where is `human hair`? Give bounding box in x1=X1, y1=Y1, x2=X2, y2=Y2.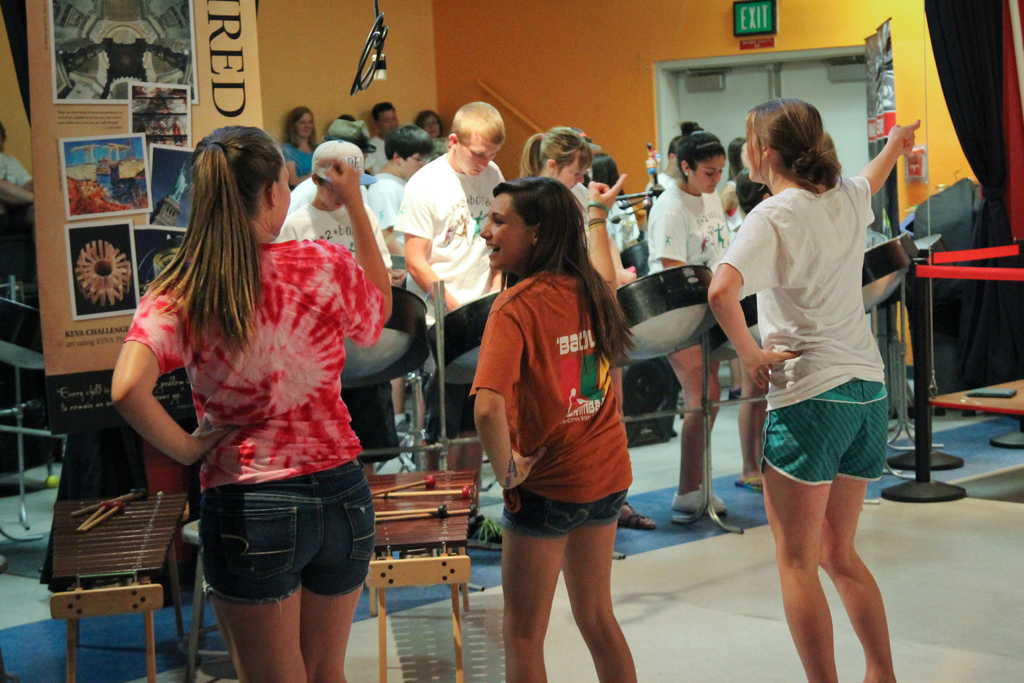
x1=660, y1=115, x2=701, y2=154.
